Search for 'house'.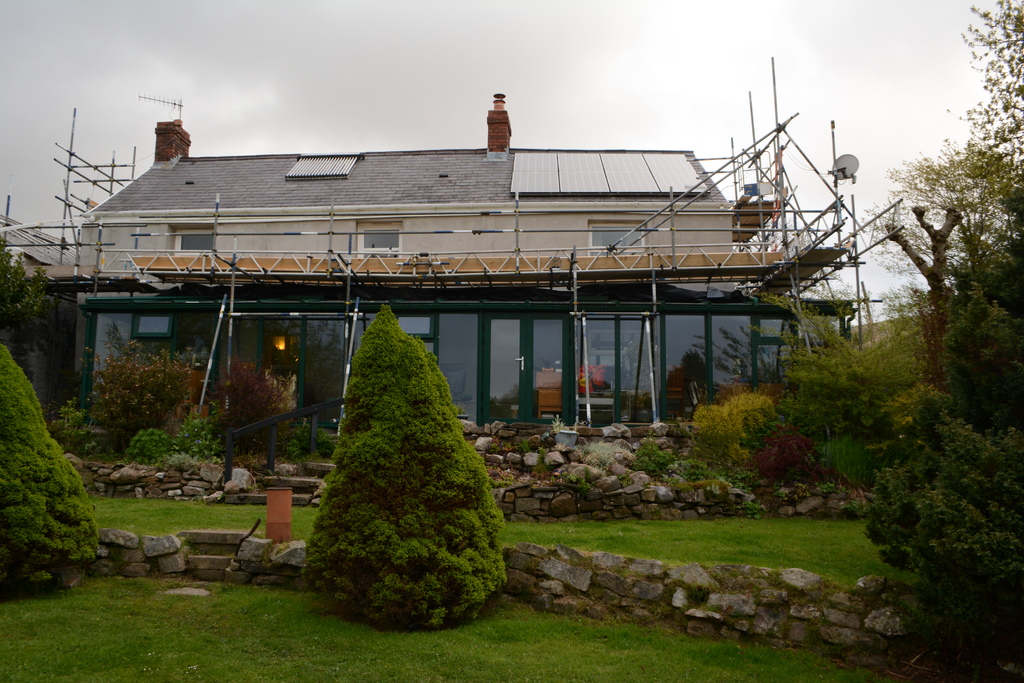
Found at [x1=0, y1=211, x2=122, y2=468].
